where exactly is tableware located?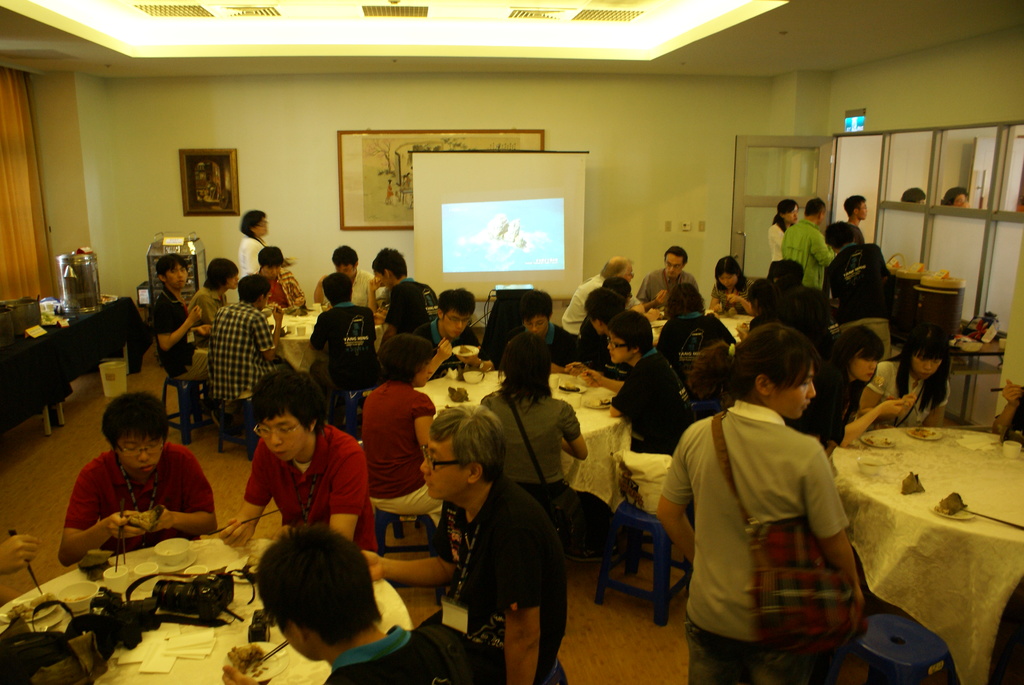
Its bounding box is crop(102, 566, 130, 591).
